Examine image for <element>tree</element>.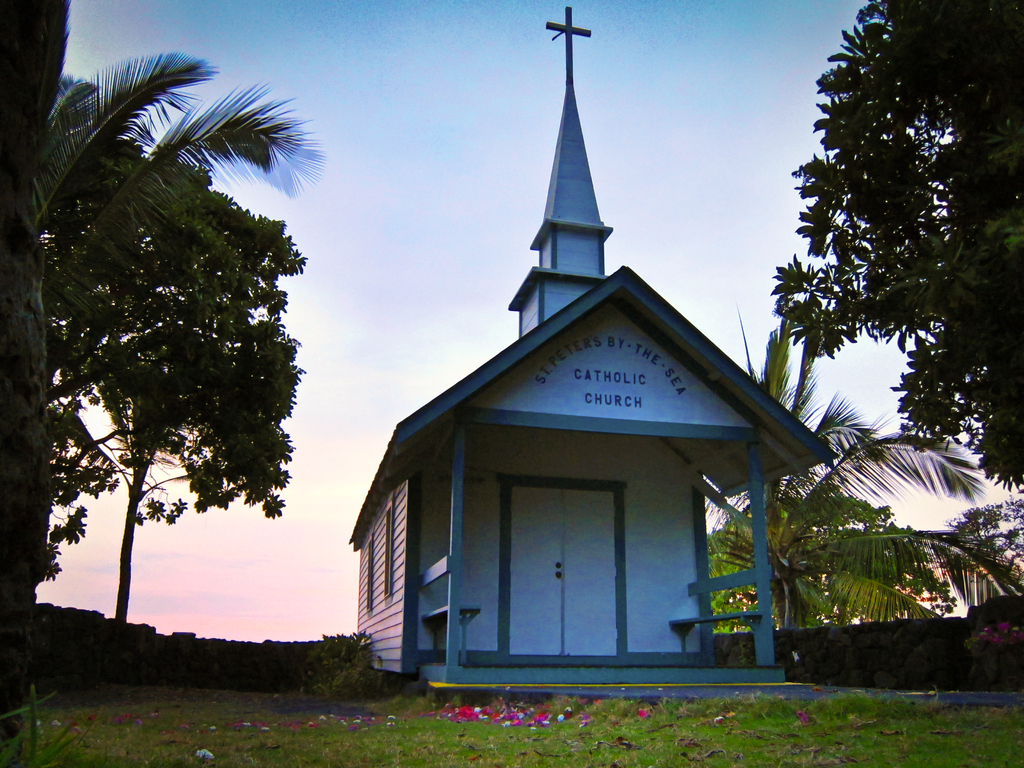
Examination result: 702,520,759,623.
